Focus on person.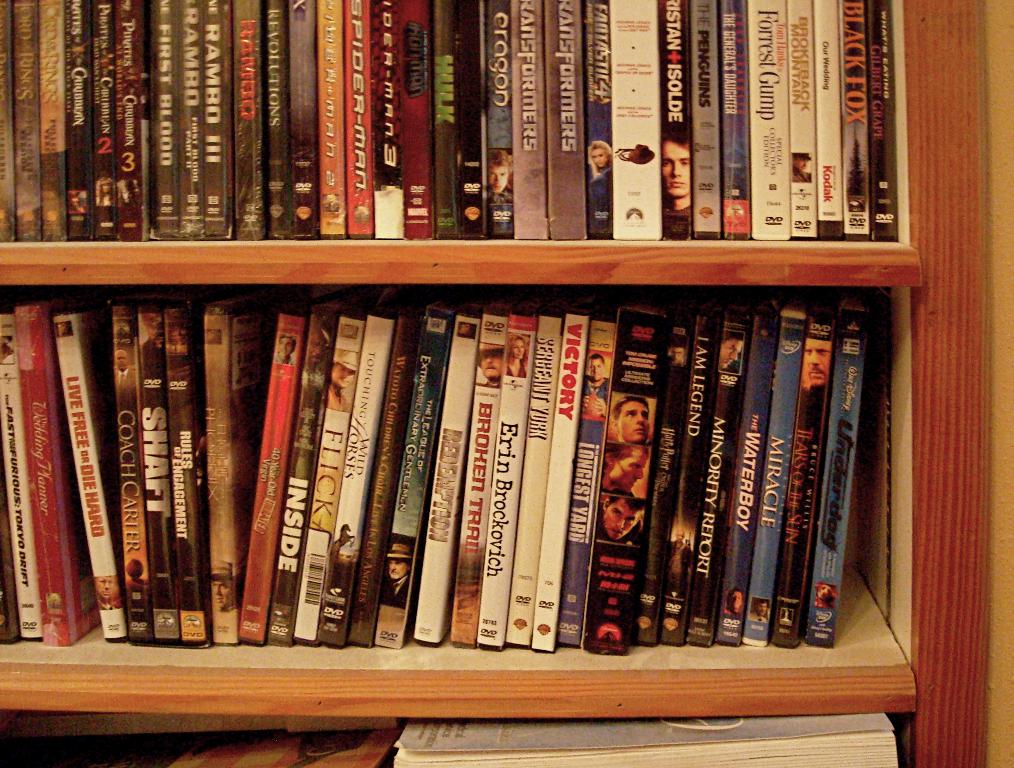
Focused at x1=381 y1=545 x2=409 y2=607.
